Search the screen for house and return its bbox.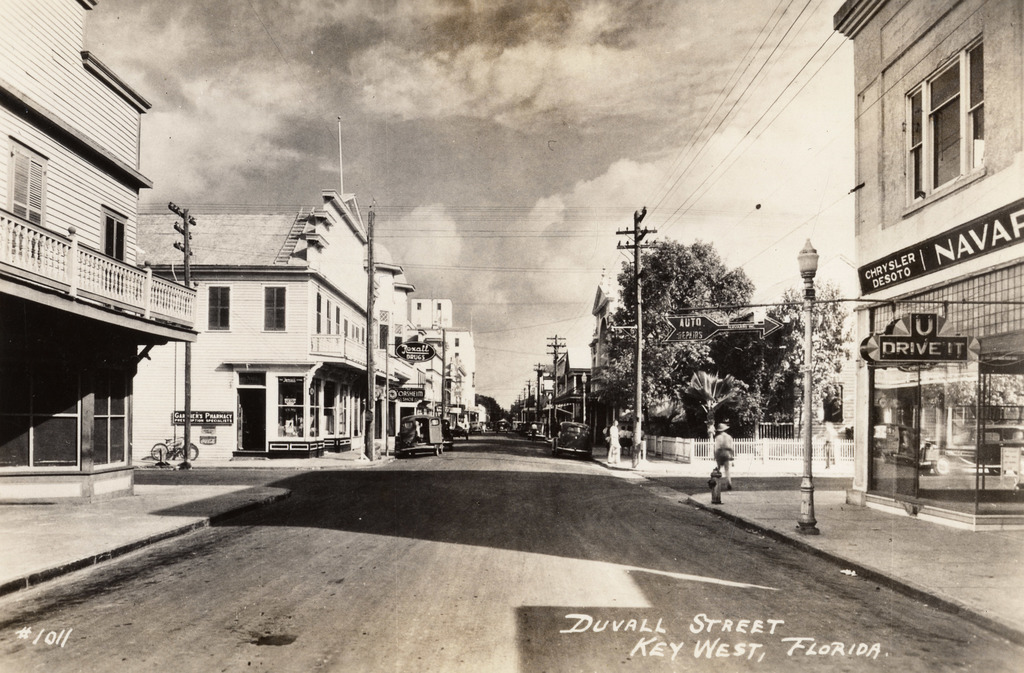
Found: rect(826, 0, 1023, 519).
